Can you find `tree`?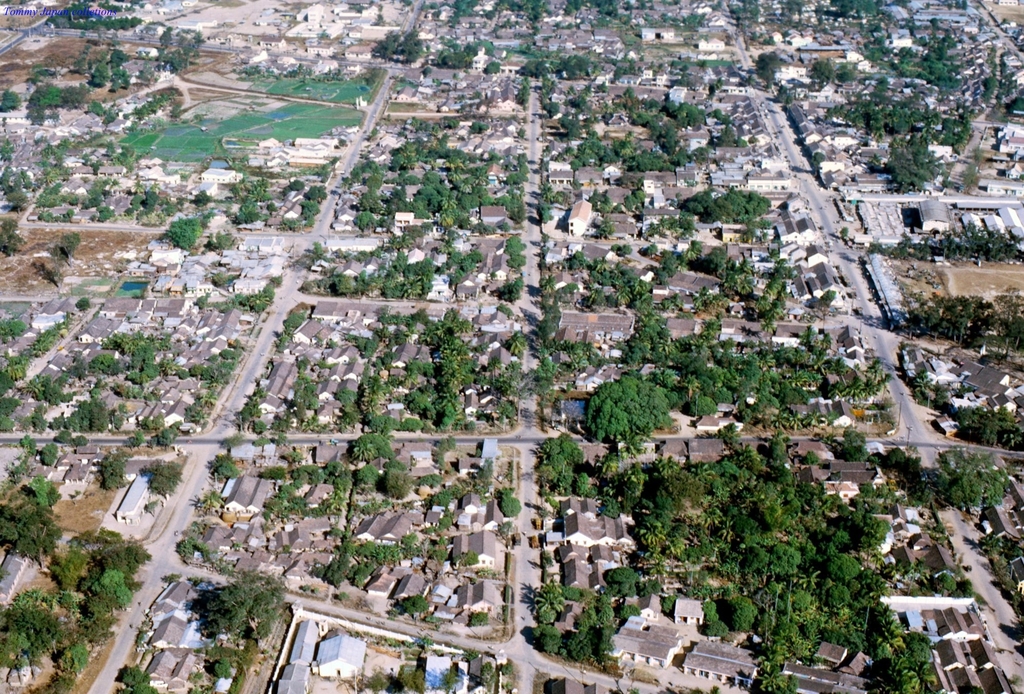
Yes, bounding box: (x1=201, y1=488, x2=223, y2=519).
